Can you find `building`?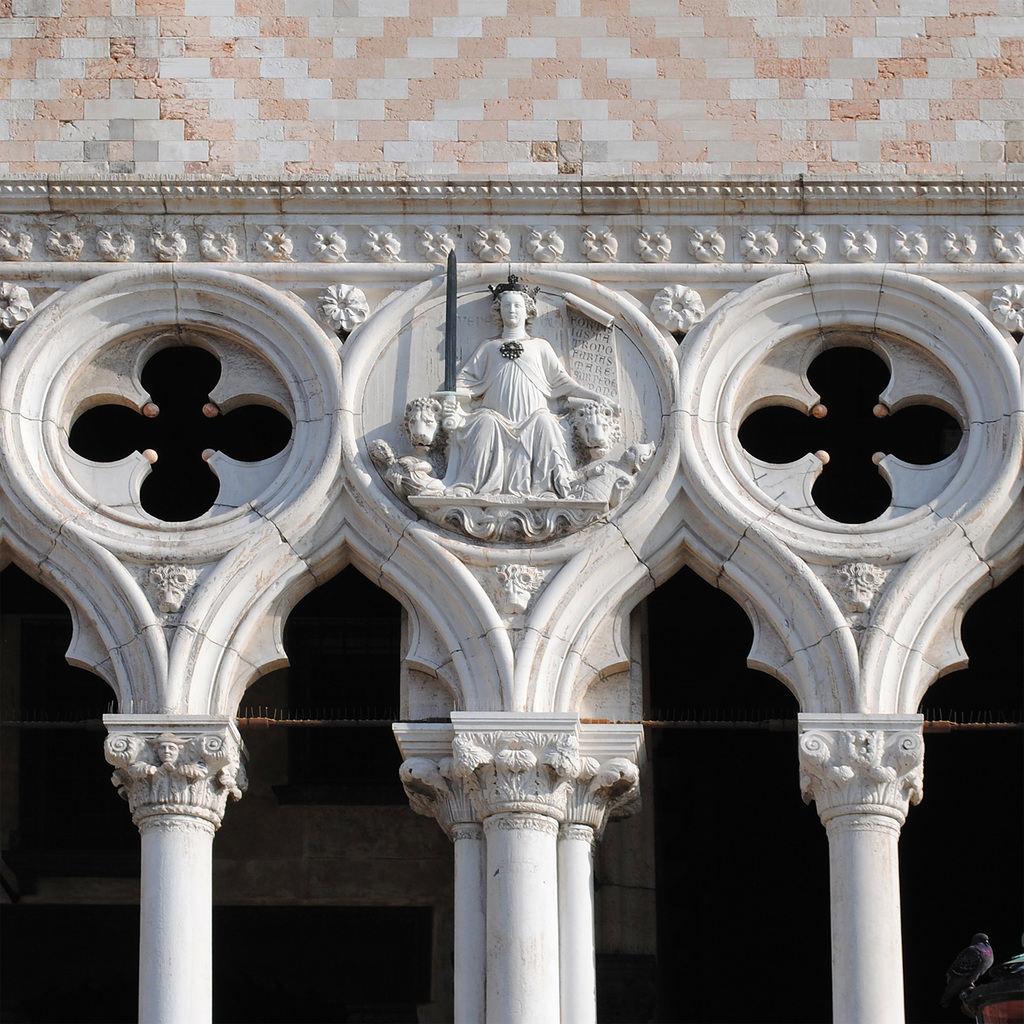
Yes, bounding box: [left=0, top=0, right=1023, bottom=1023].
